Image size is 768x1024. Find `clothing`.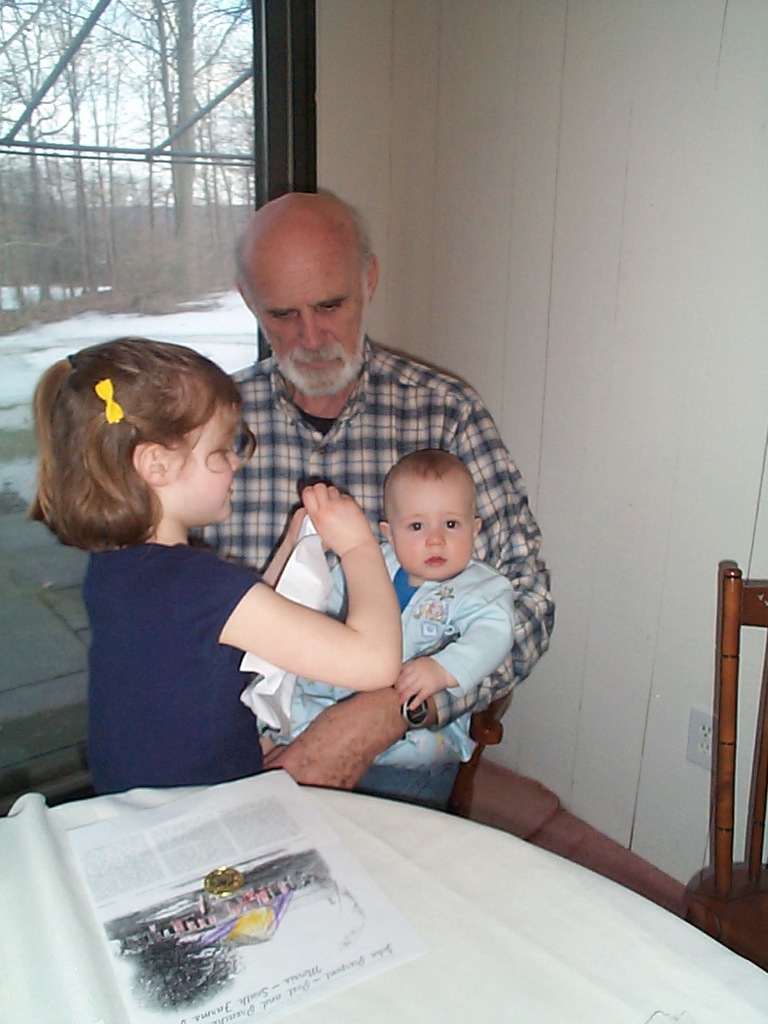
bbox(83, 532, 261, 804).
